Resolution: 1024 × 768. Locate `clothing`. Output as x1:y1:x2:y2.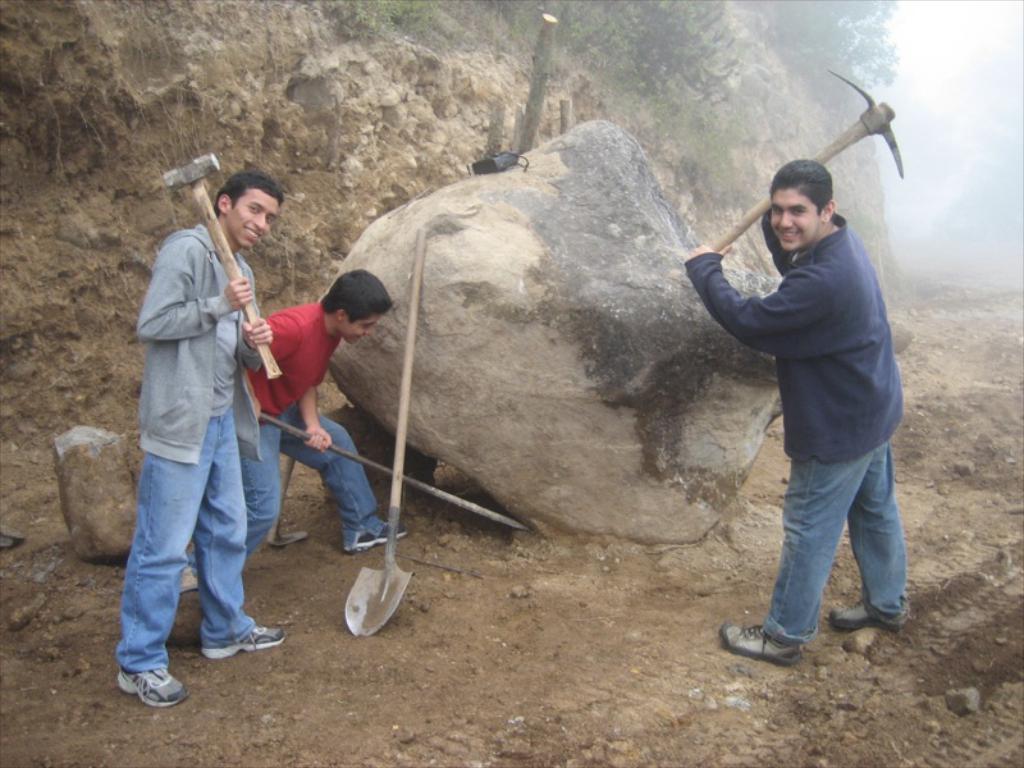
184:301:385:577.
